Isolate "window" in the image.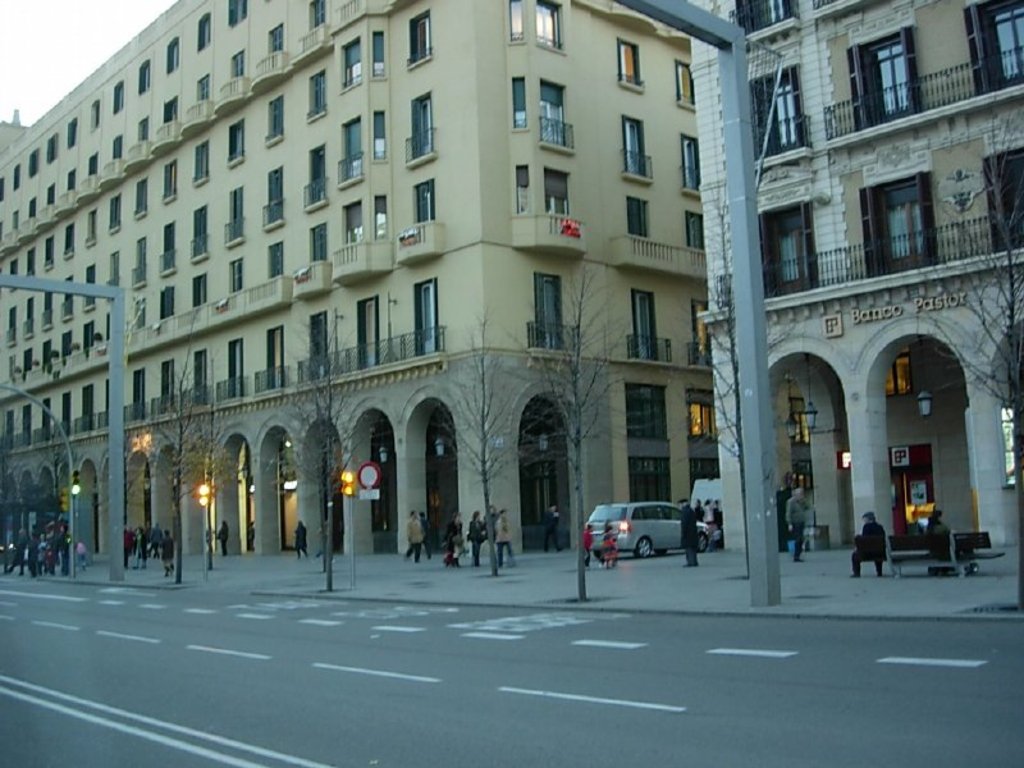
Isolated region: (x1=343, y1=201, x2=364, y2=252).
